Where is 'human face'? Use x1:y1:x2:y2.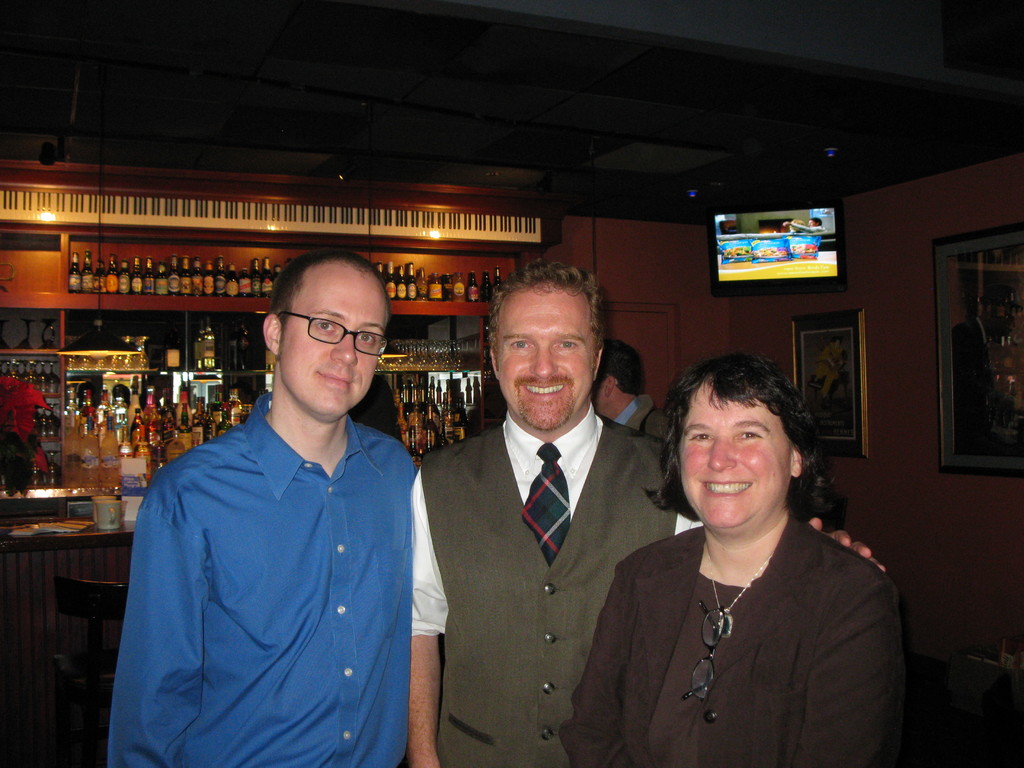
676:372:792:529.
